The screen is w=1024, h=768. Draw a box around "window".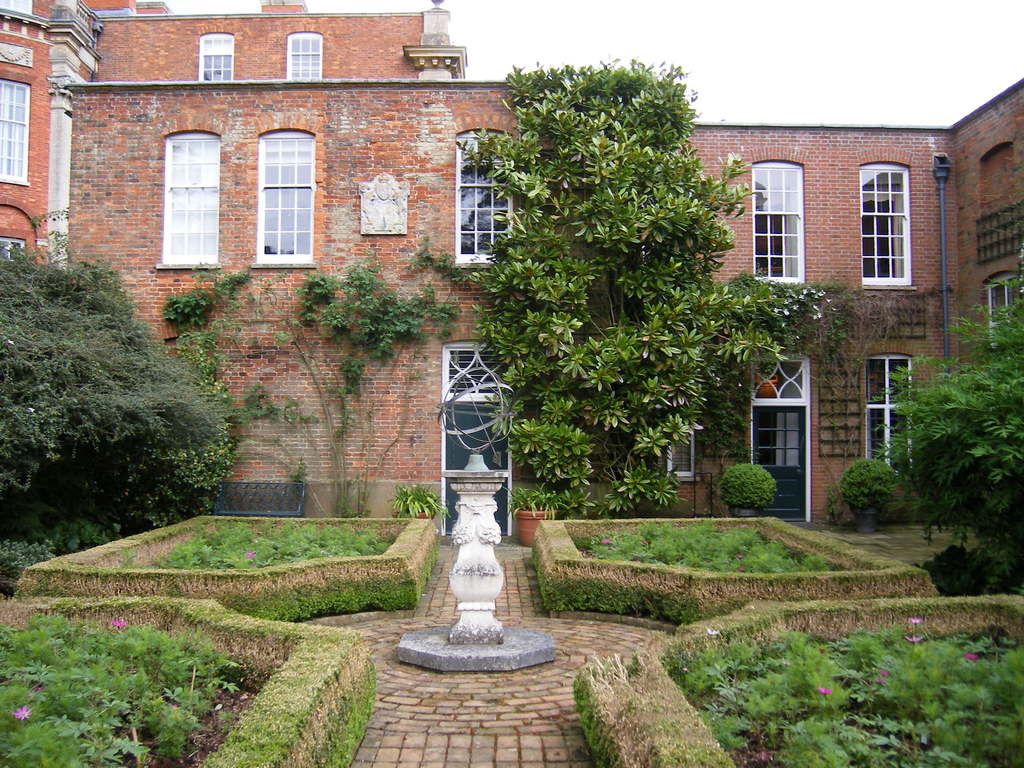
856:162:918:293.
